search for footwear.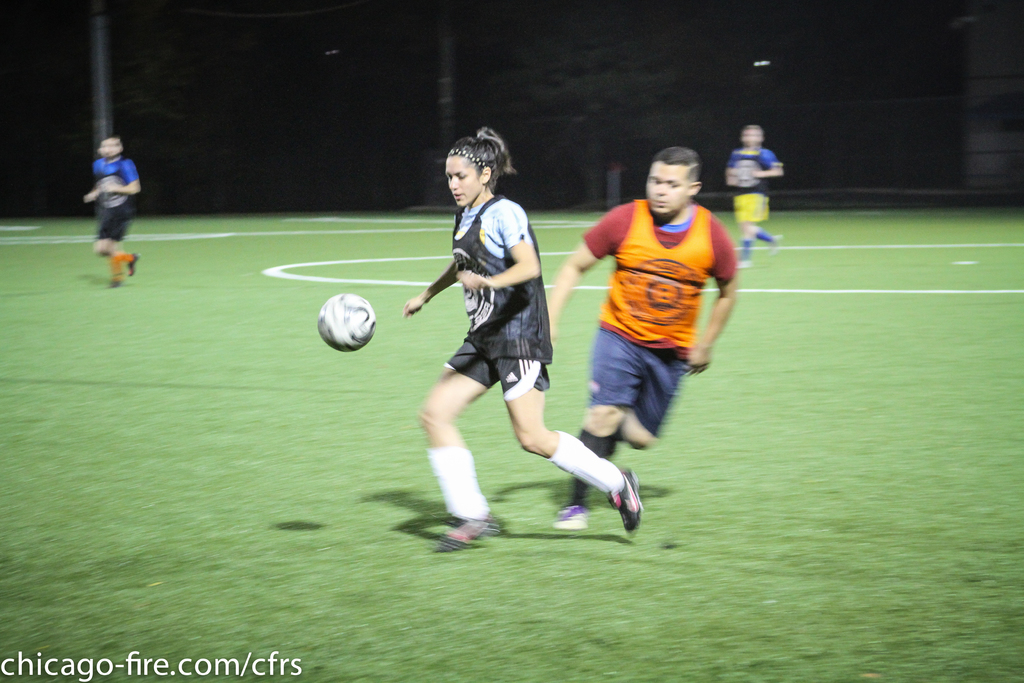
Found at locate(771, 231, 783, 255).
